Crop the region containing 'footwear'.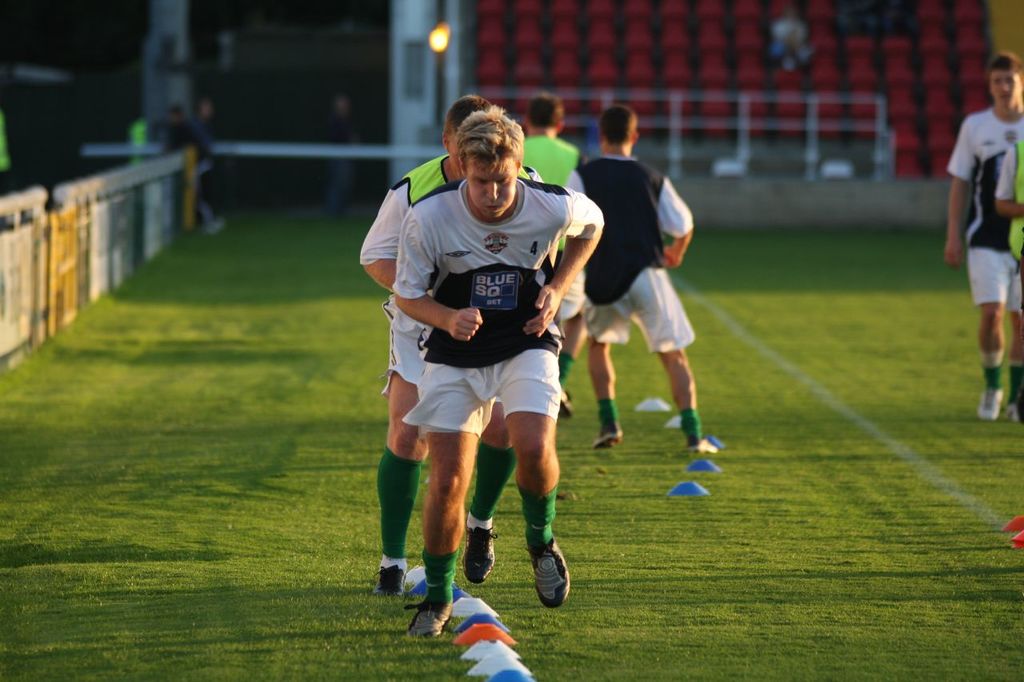
Crop region: 978, 388, 1005, 424.
